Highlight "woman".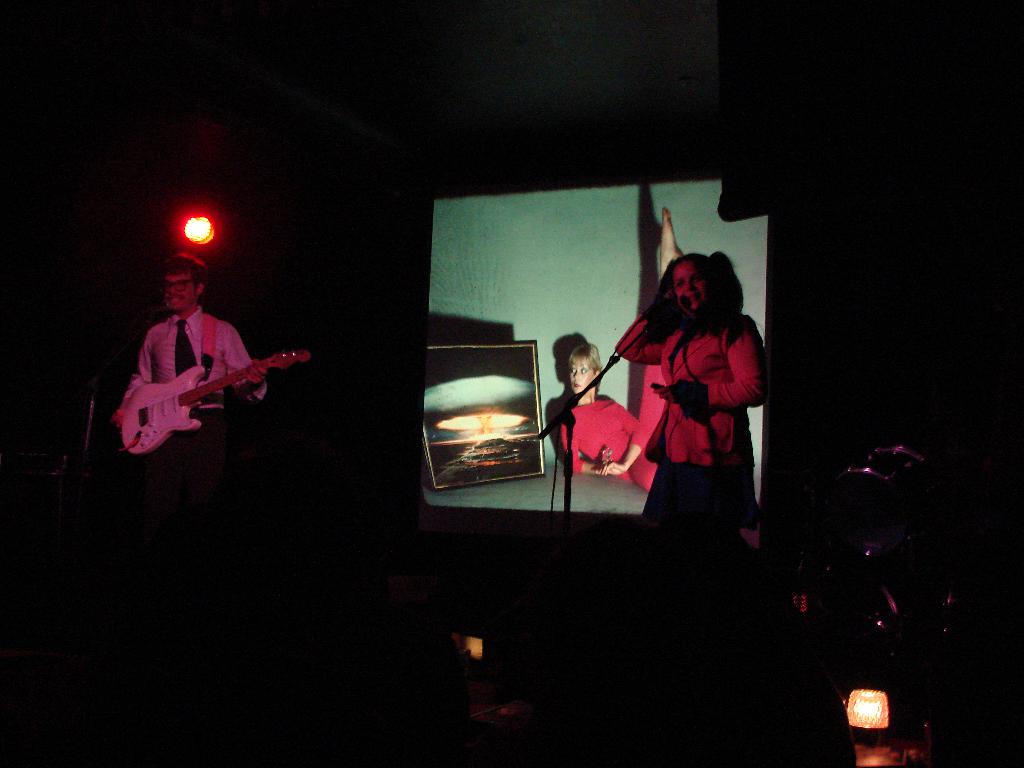
Highlighted region: (559, 207, 682, 491).
